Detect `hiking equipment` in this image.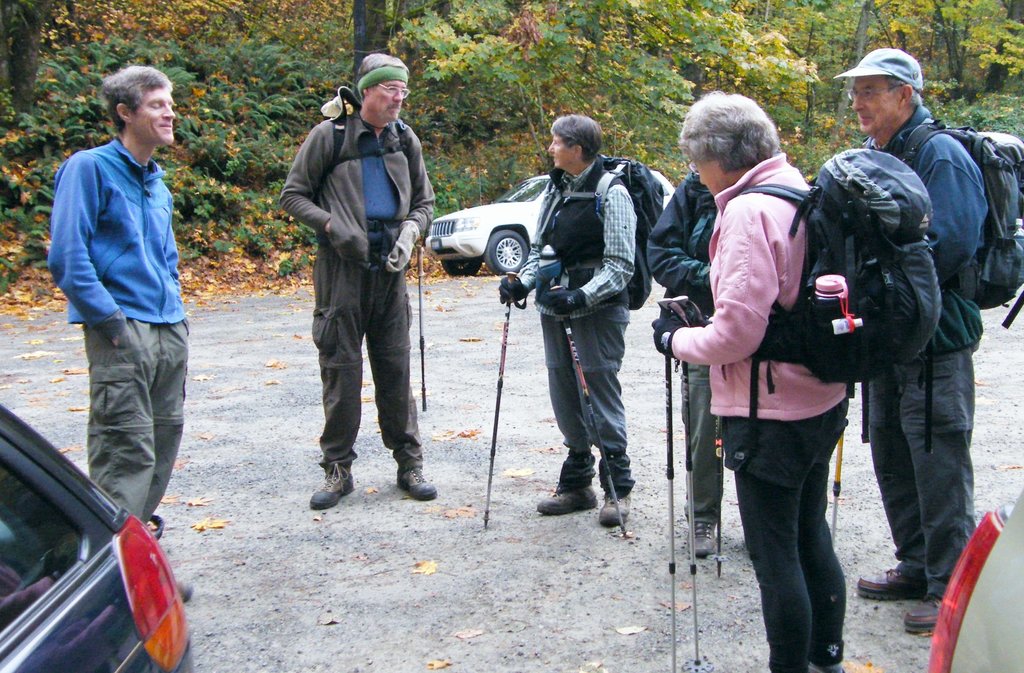
Detection: [x1=687, y1=519, x2=719, y2=560].
